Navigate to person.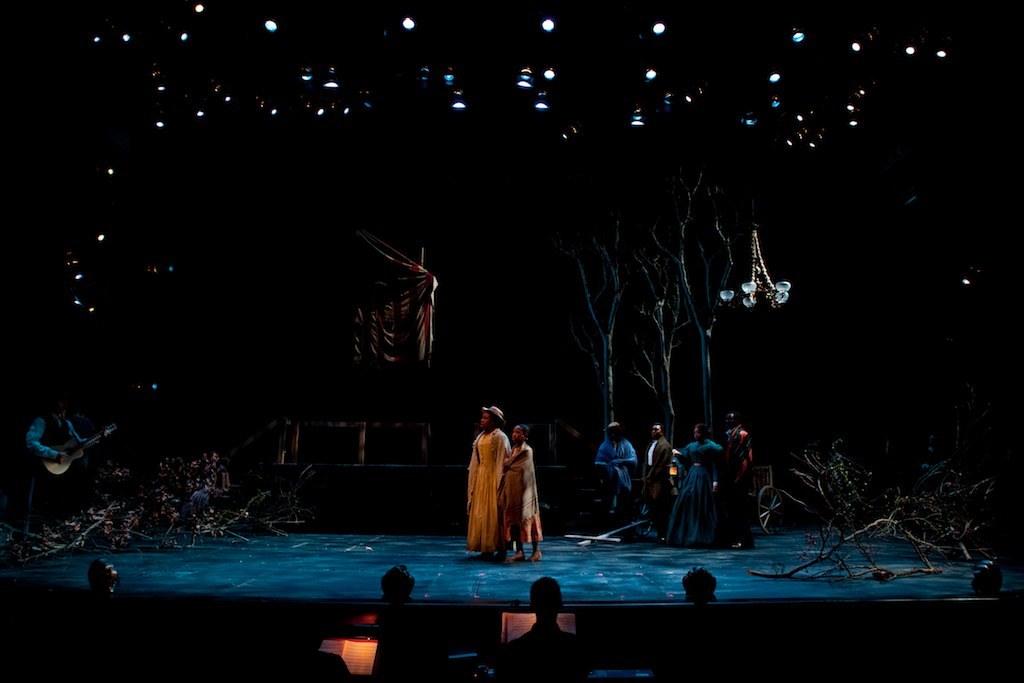
Navigation target: <bbox>717, 409, 754, 549</bbox>.
